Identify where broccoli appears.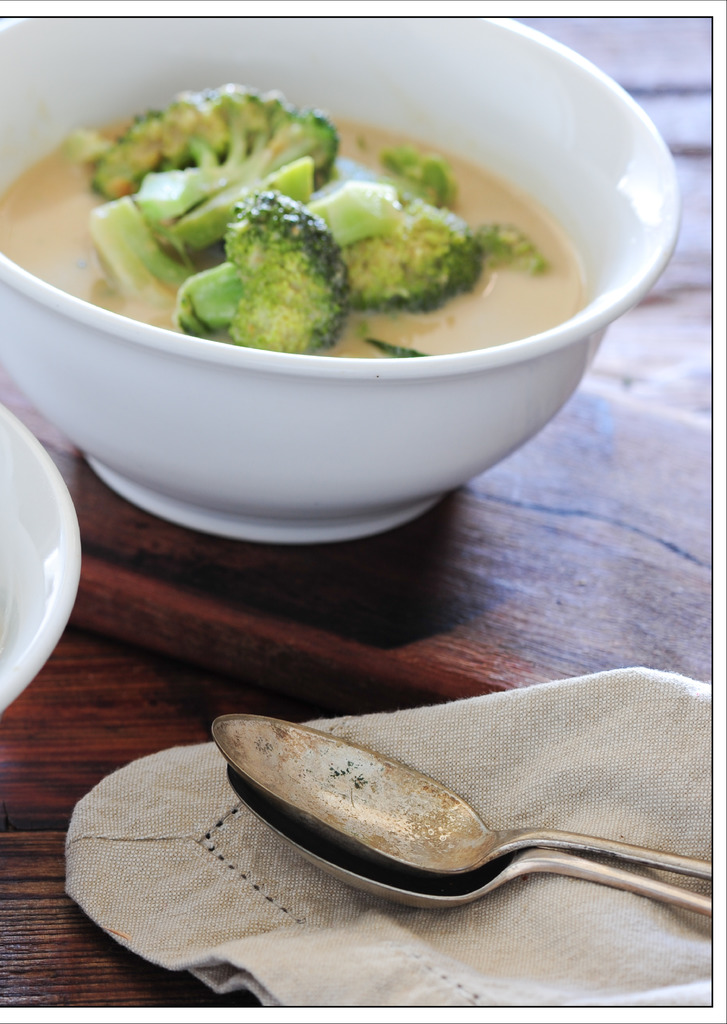
Appears at [left=85, top=71, right=341, bottom=257].
